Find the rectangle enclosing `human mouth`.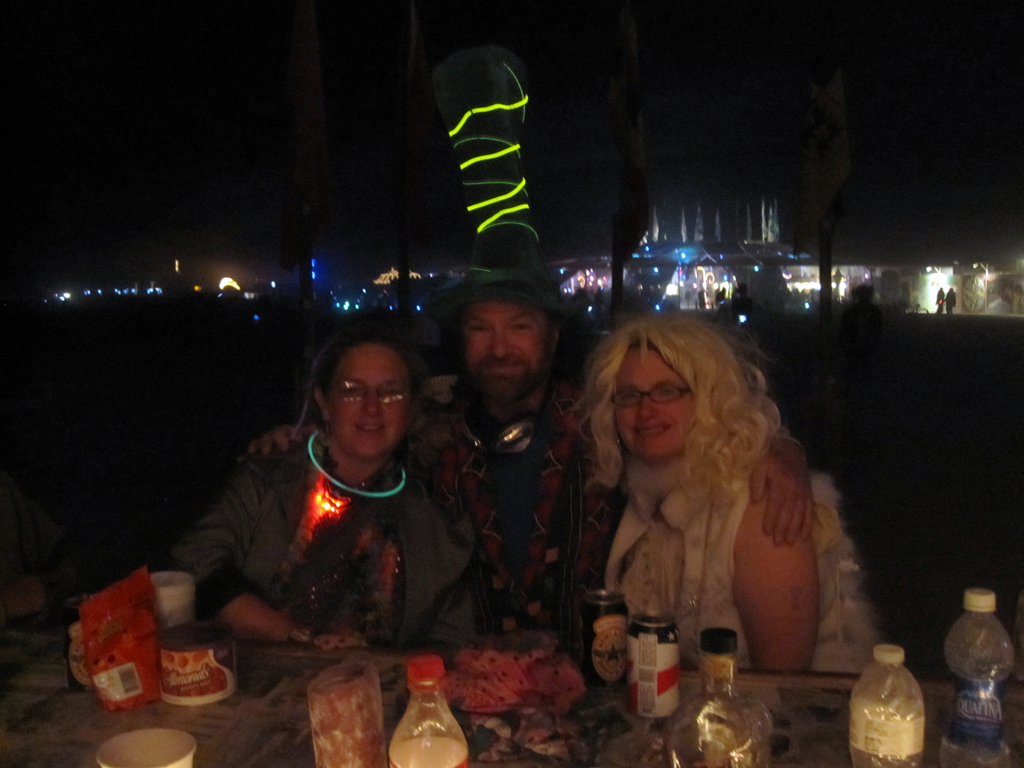
[484, 364, 527, 378].
